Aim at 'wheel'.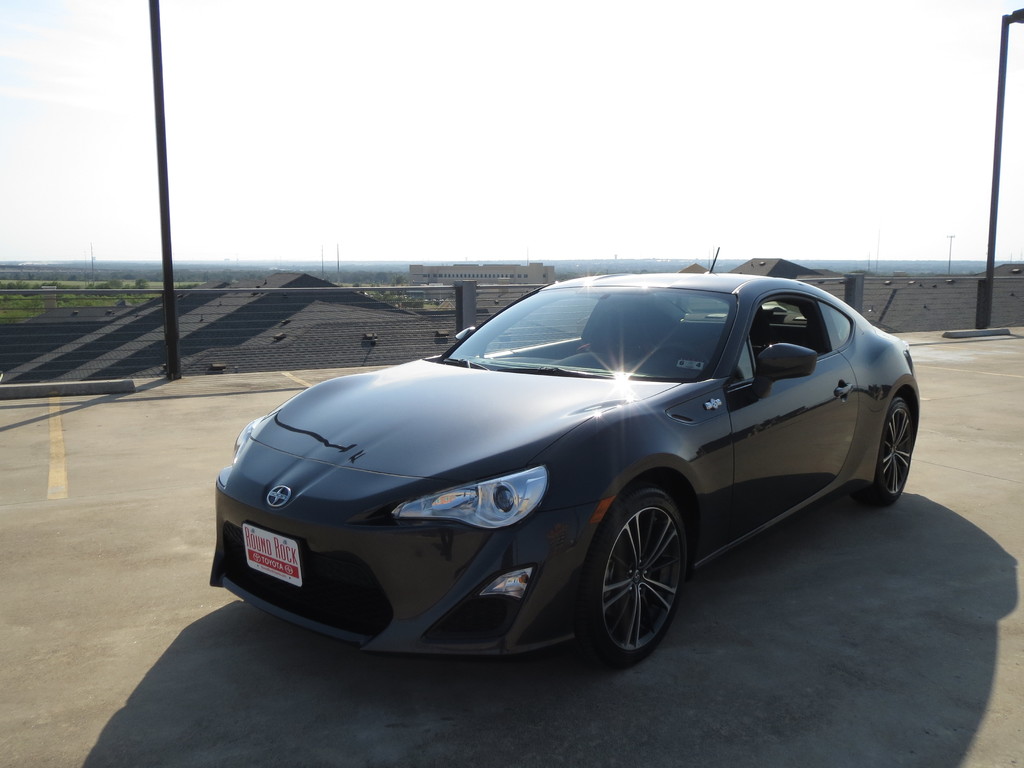
Aimed at rect(650, 342, 710, 366).
